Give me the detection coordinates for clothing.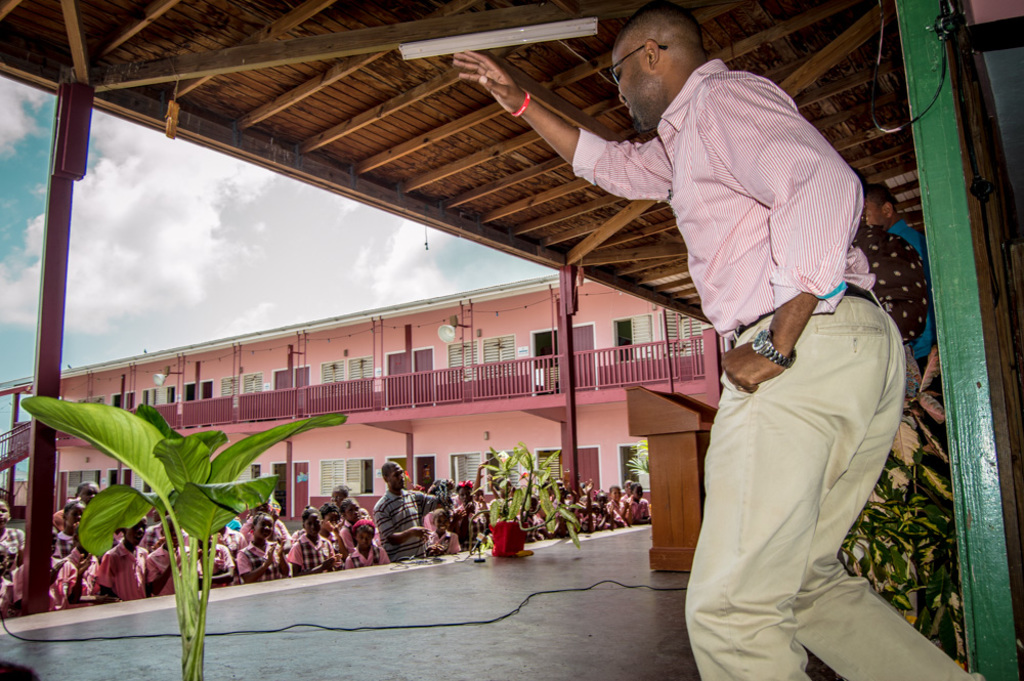
box=[287, 530, 335, 579].
